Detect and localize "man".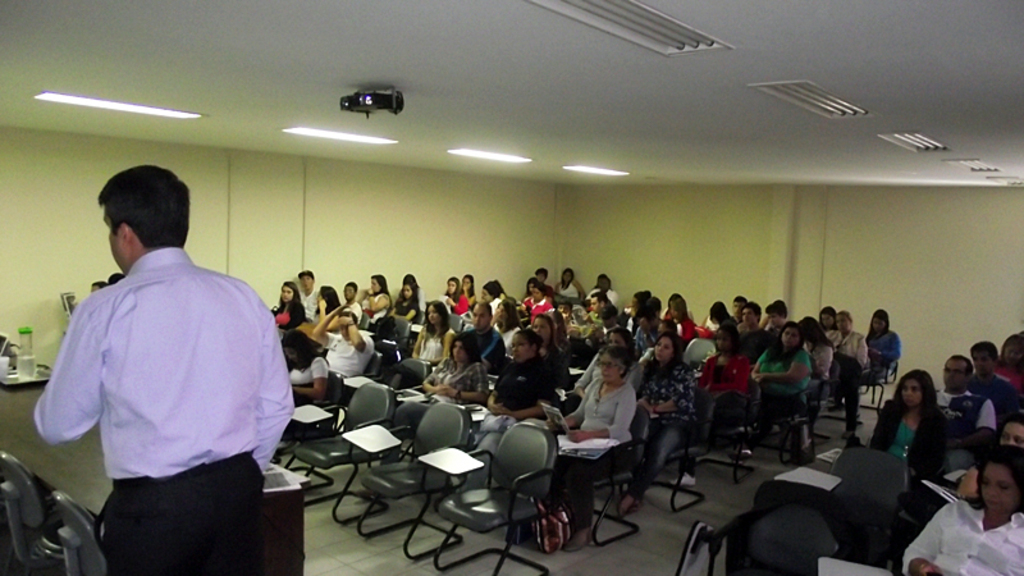
Localized at rect(740, 301, 772, 369).
